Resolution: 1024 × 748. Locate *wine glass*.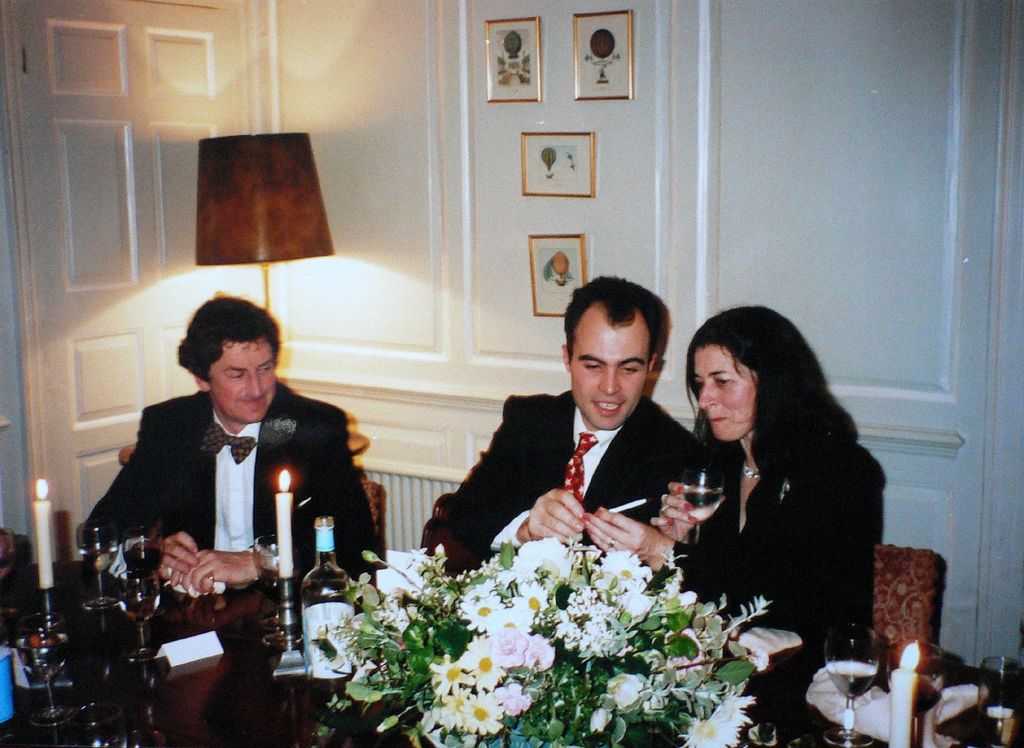
<bbox>56, 702, 127, 747</bbox>.
